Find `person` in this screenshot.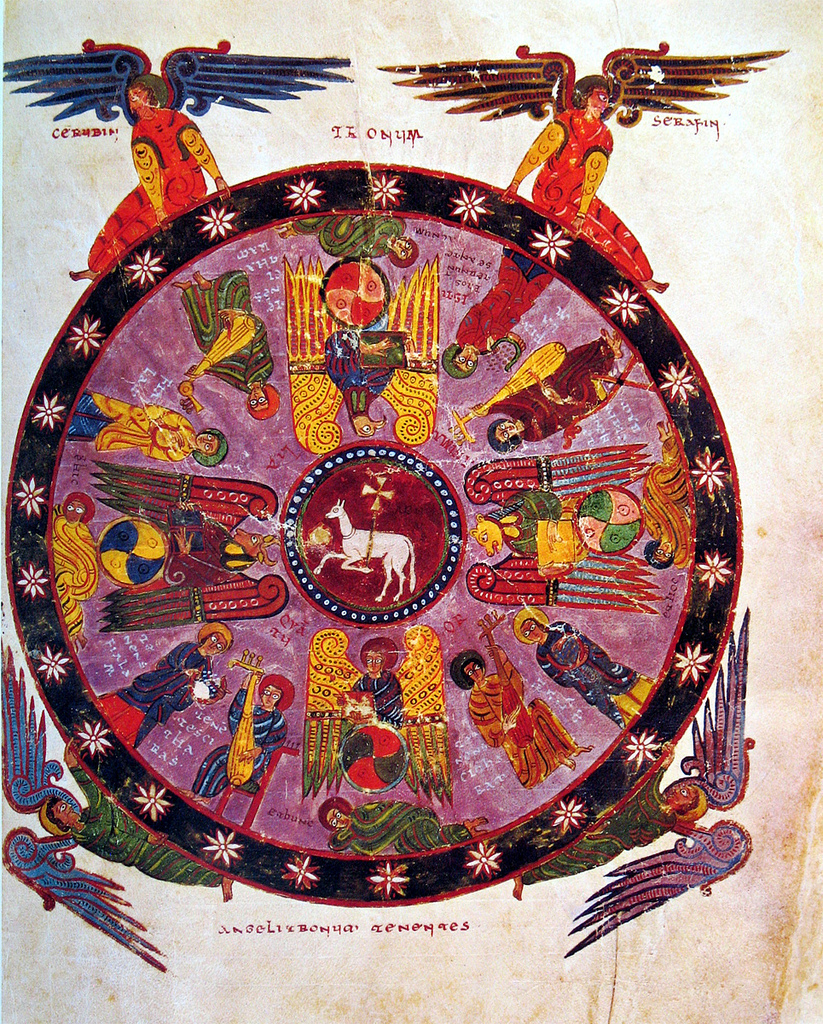
The bounding box for `person` is detection(0, 642, 228, 972).
